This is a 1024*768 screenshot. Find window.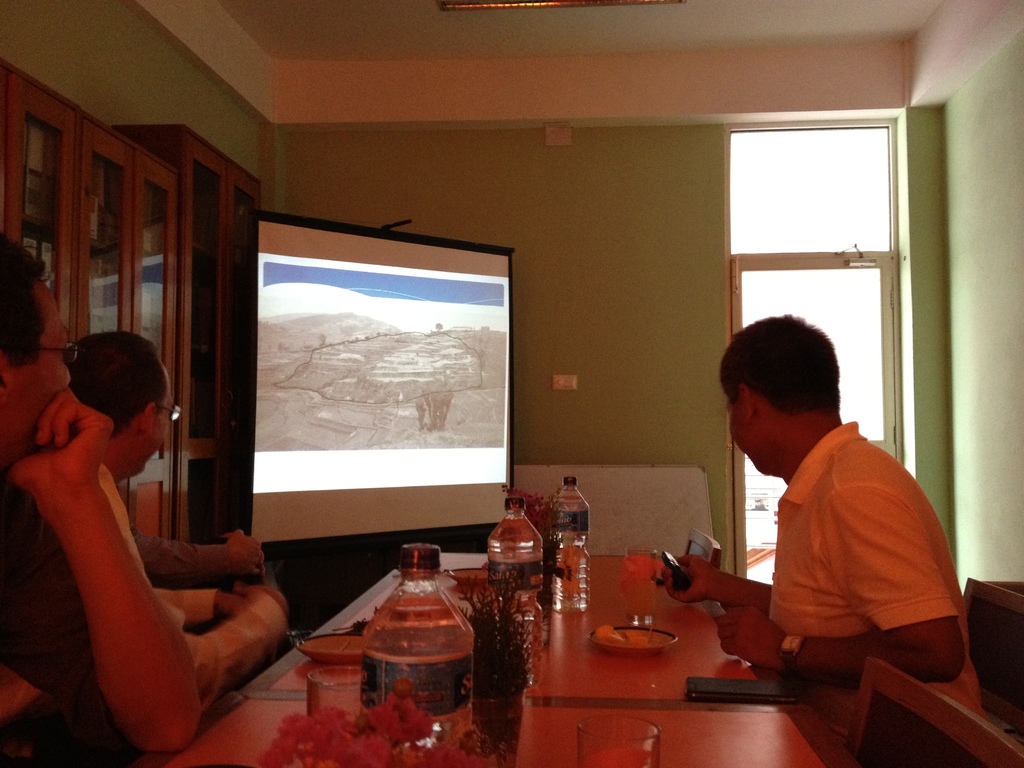
Bounding box: select_region(726, 118, 907, 575).
